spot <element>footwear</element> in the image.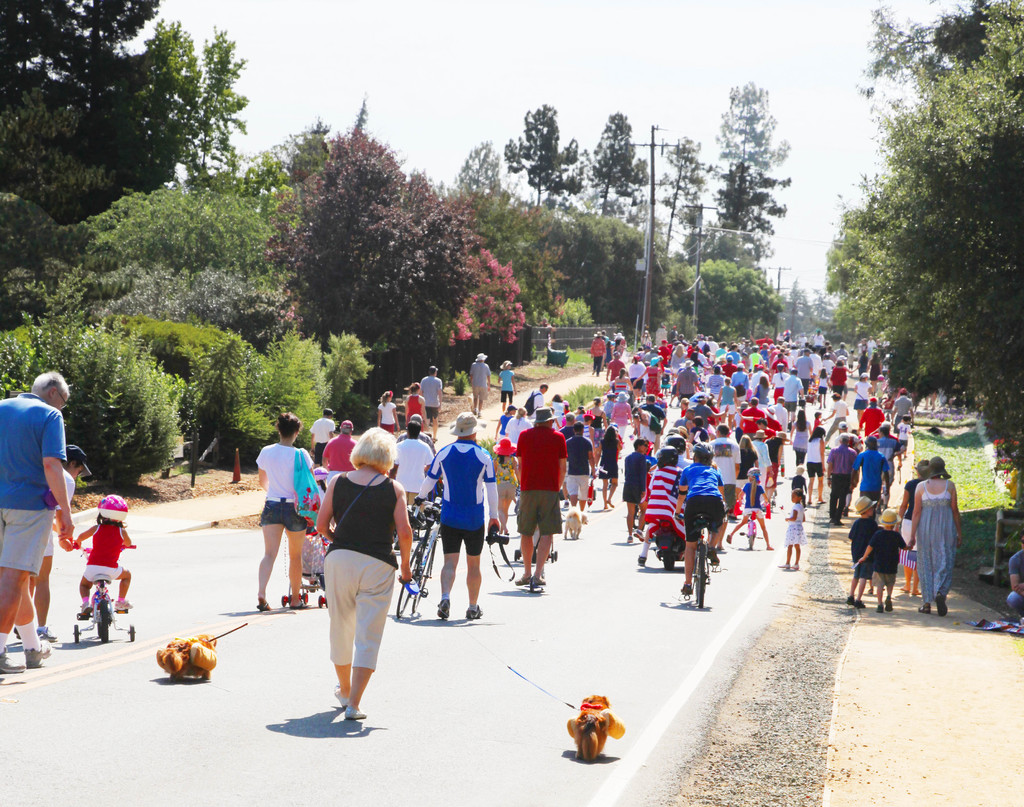
<element>footwear</element> found at locate(856, 601, 863, 609).
